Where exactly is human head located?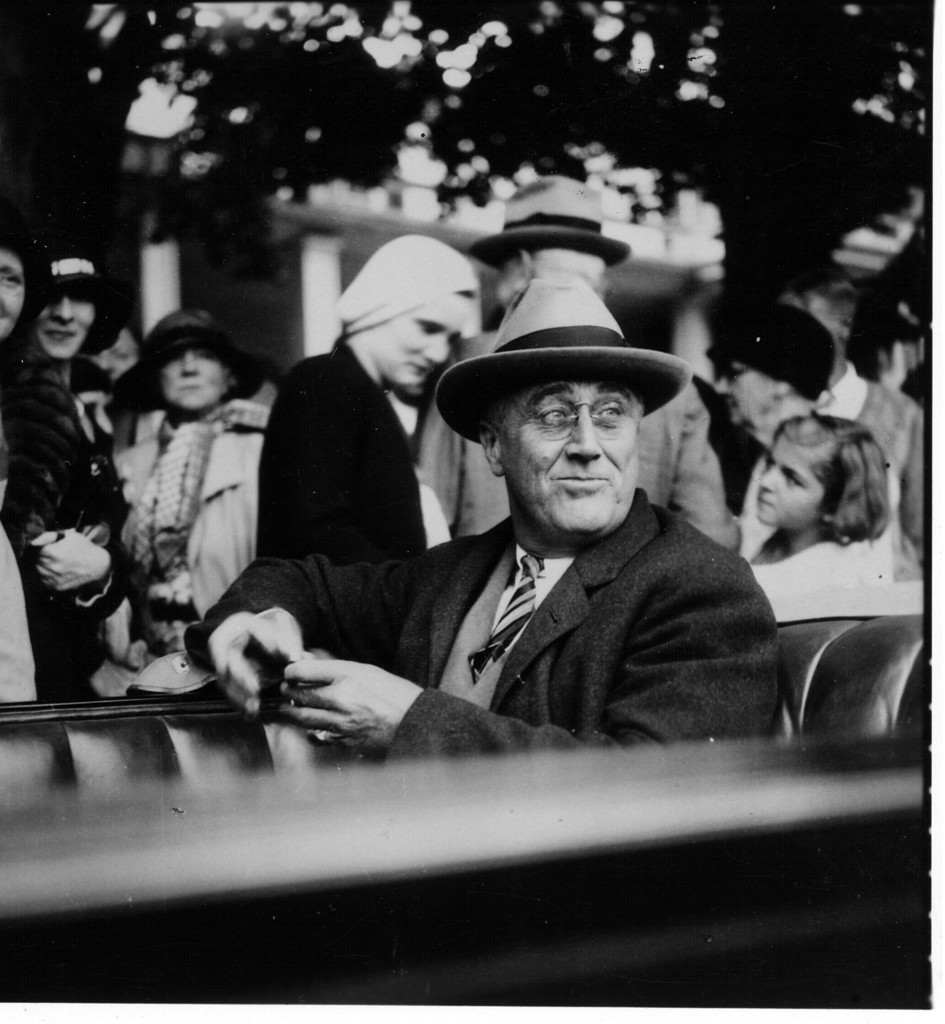
Its bounding box is [10, 251, 105, 375].
